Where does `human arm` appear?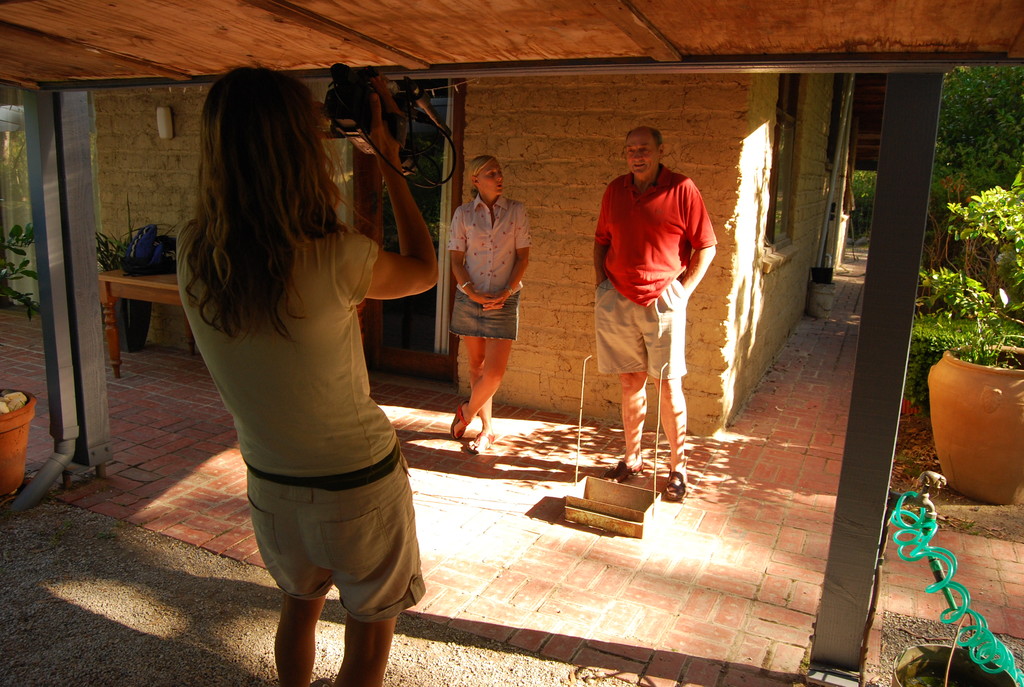
Appears at {"left": 445, "top": 203, "right": 492, "bottom": 308}.
